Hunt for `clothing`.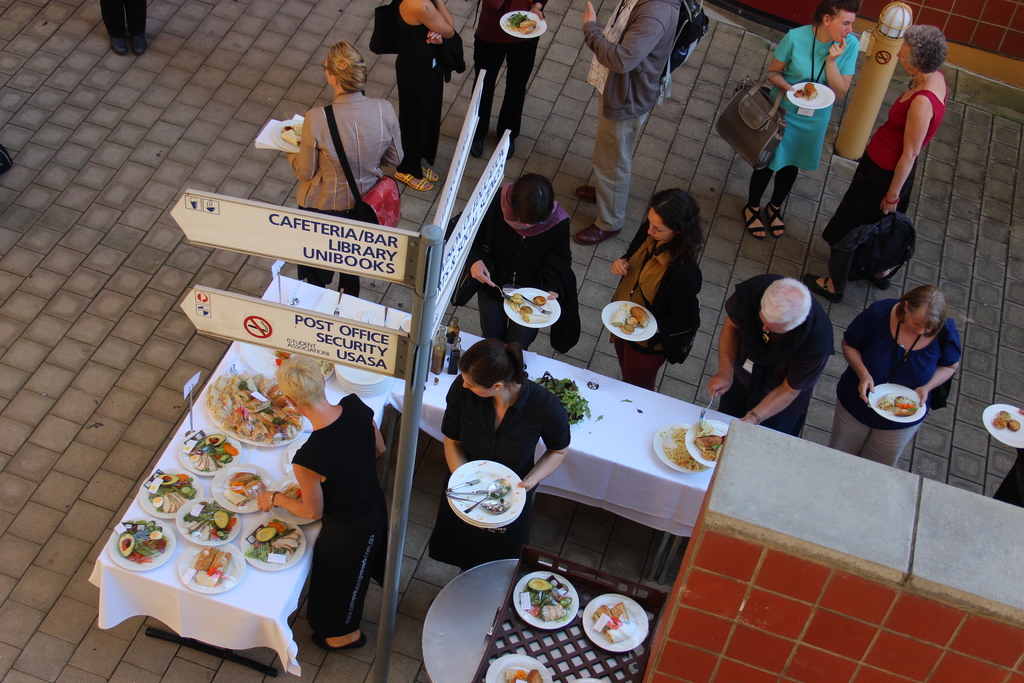
Hunted down at bbox=(477, 0, 559, 145).
